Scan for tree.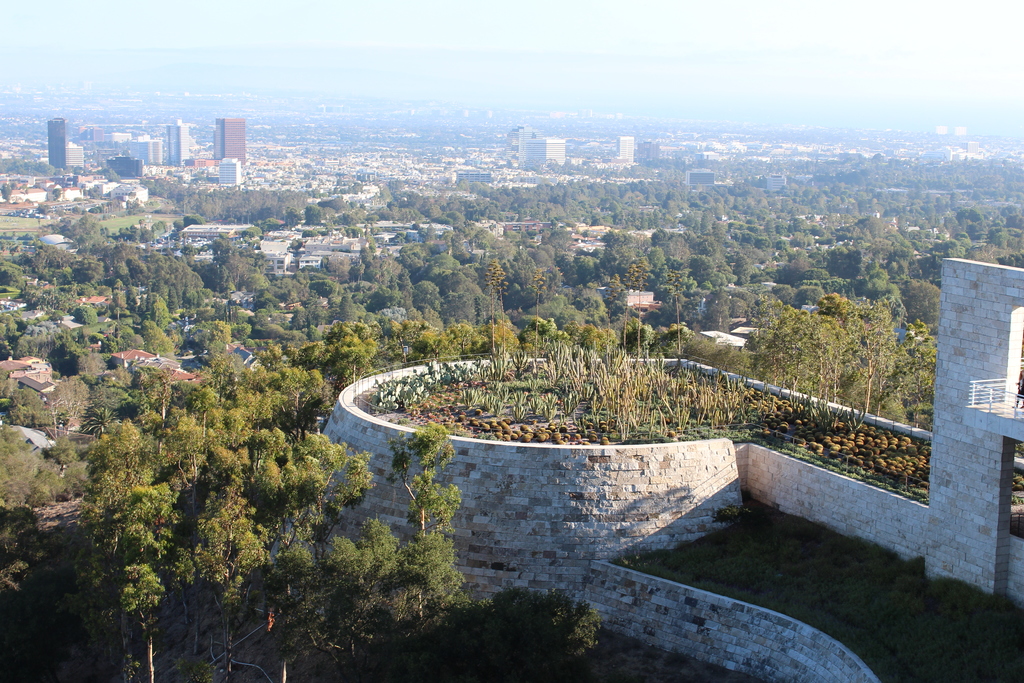
Scan result: locate(490, 314, 524, 359).
